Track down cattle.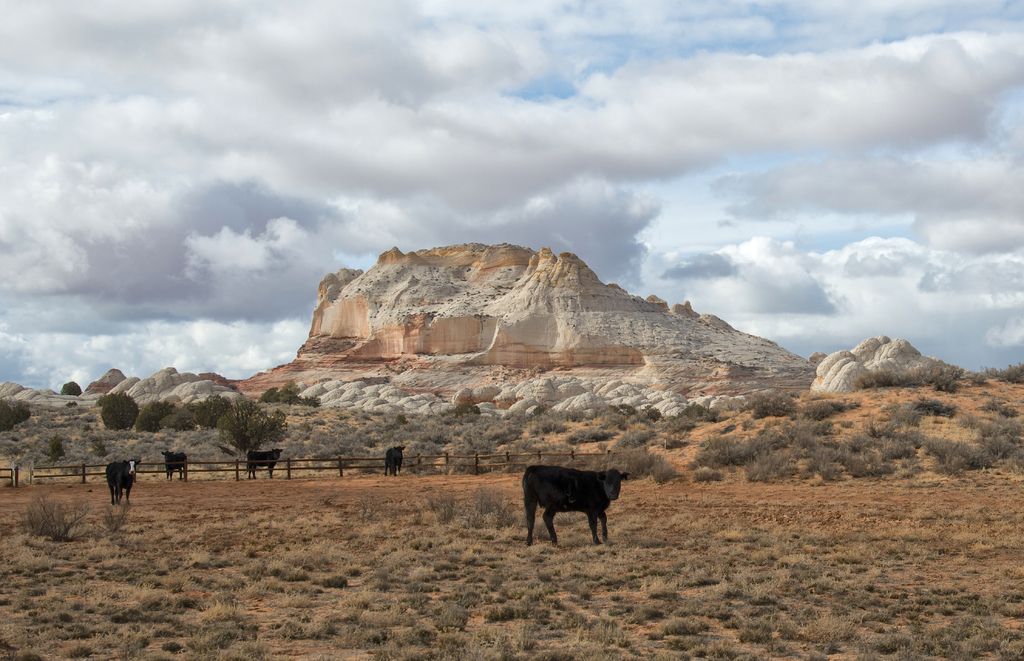
Tracked to bbox=(520, 460, 627, 546).
